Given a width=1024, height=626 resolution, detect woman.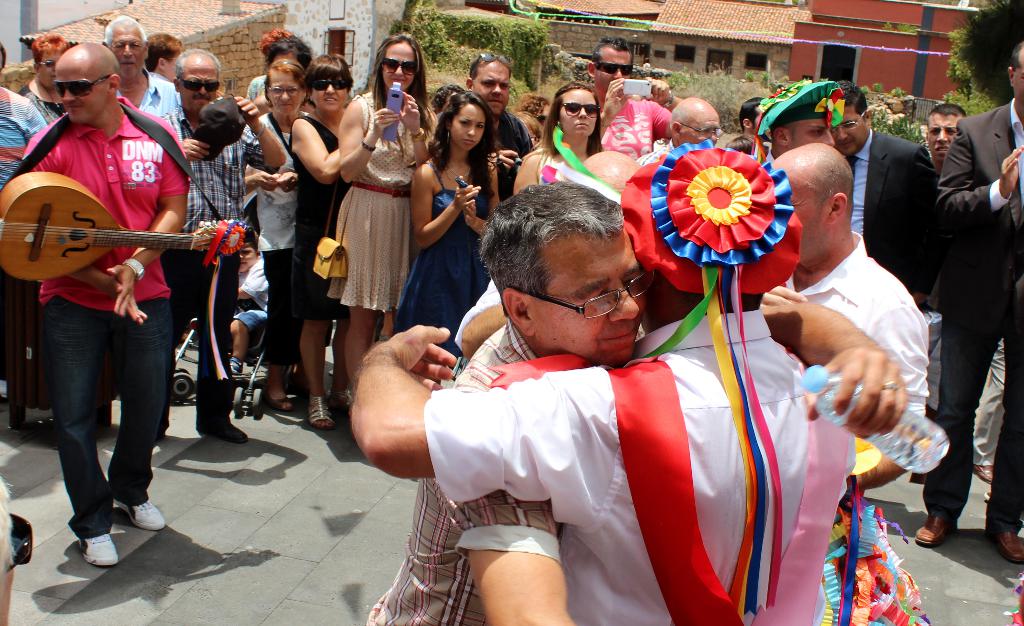
334,31,431,415.
